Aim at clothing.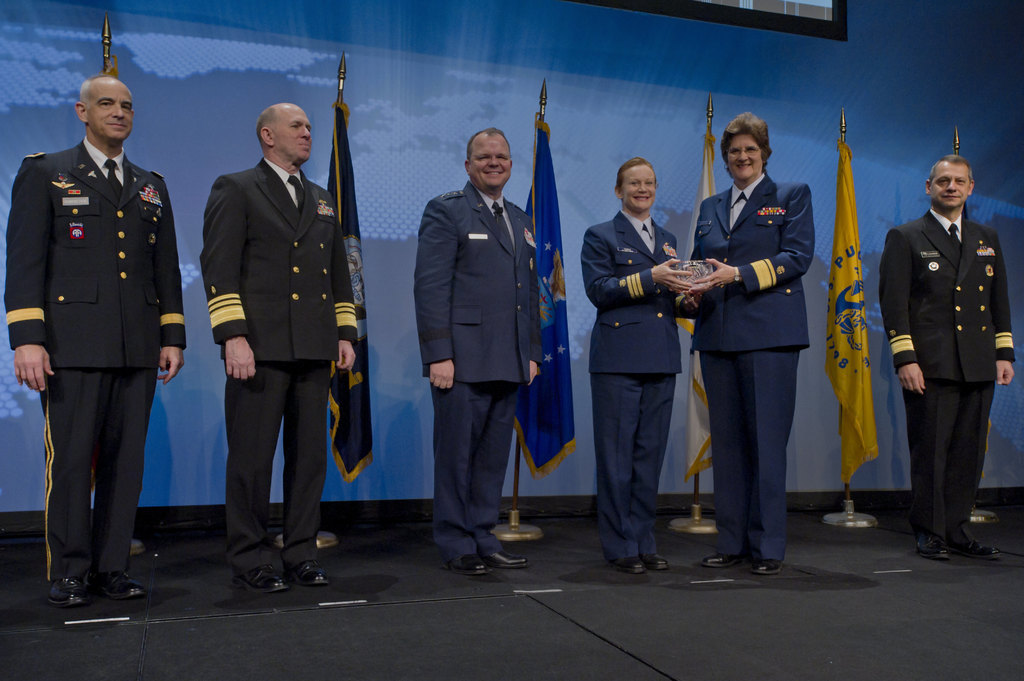
Aimed at l=195, t=156, r=356, b=580.
